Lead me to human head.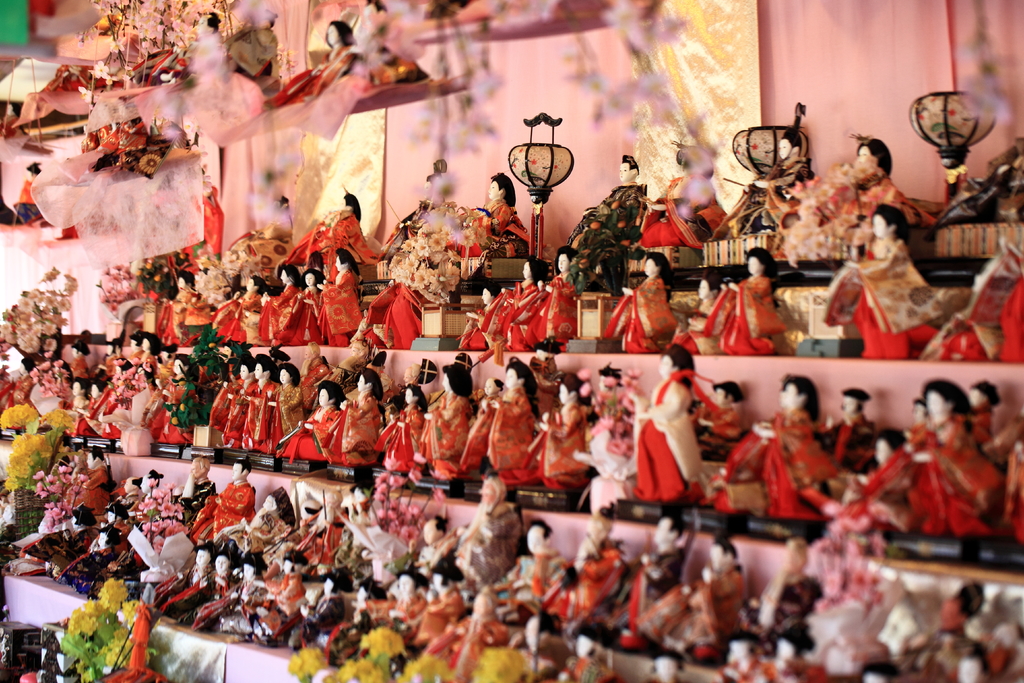
Lead to (423,516,447,545).
